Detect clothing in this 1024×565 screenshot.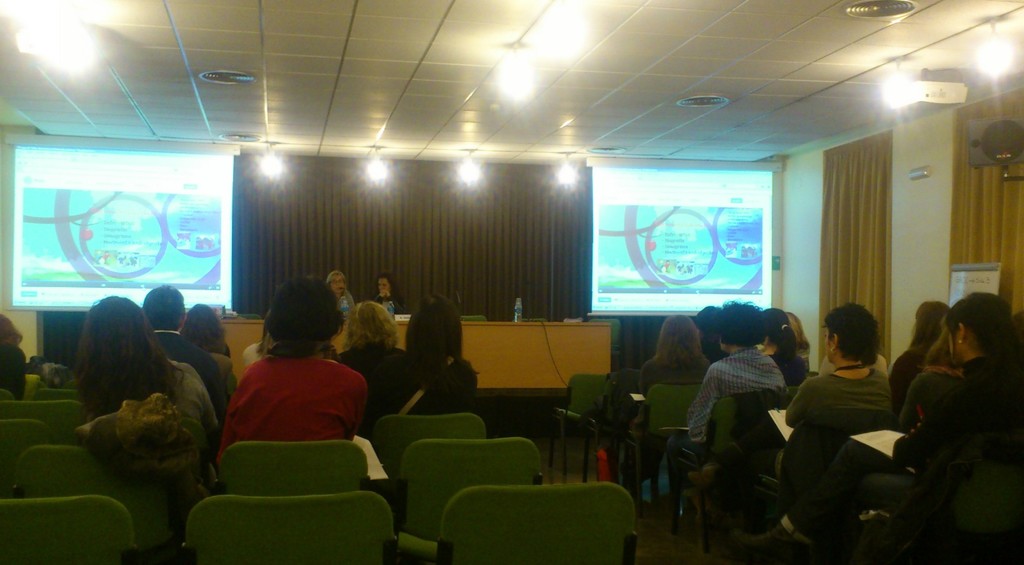
Detection: 152, 329, 228, 424.
